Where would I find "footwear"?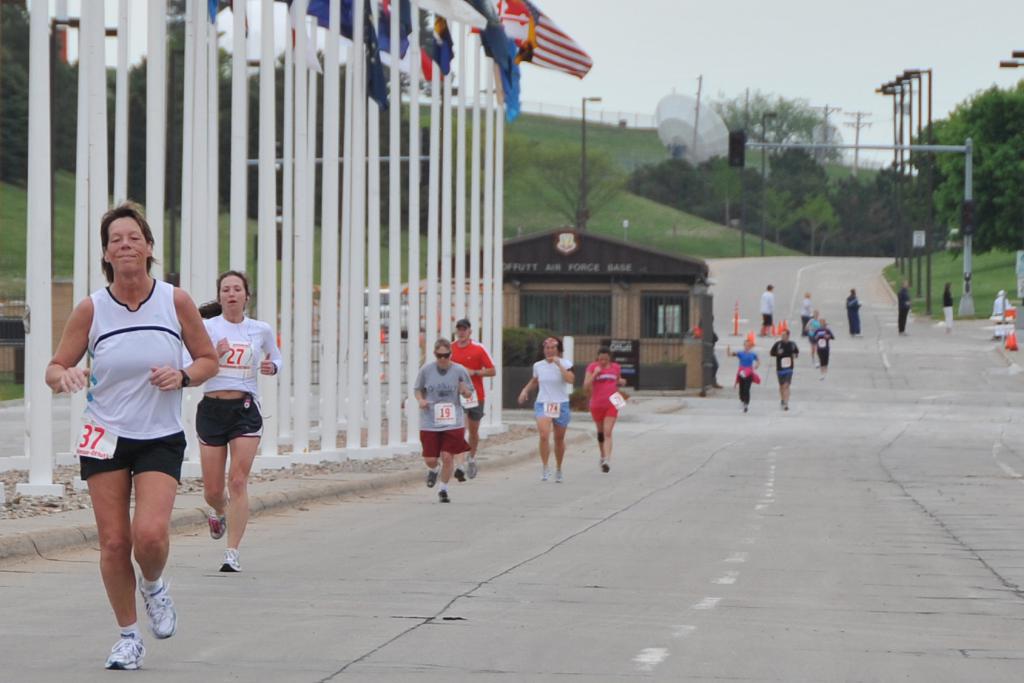
At crop(601, 460, 611, 475).
